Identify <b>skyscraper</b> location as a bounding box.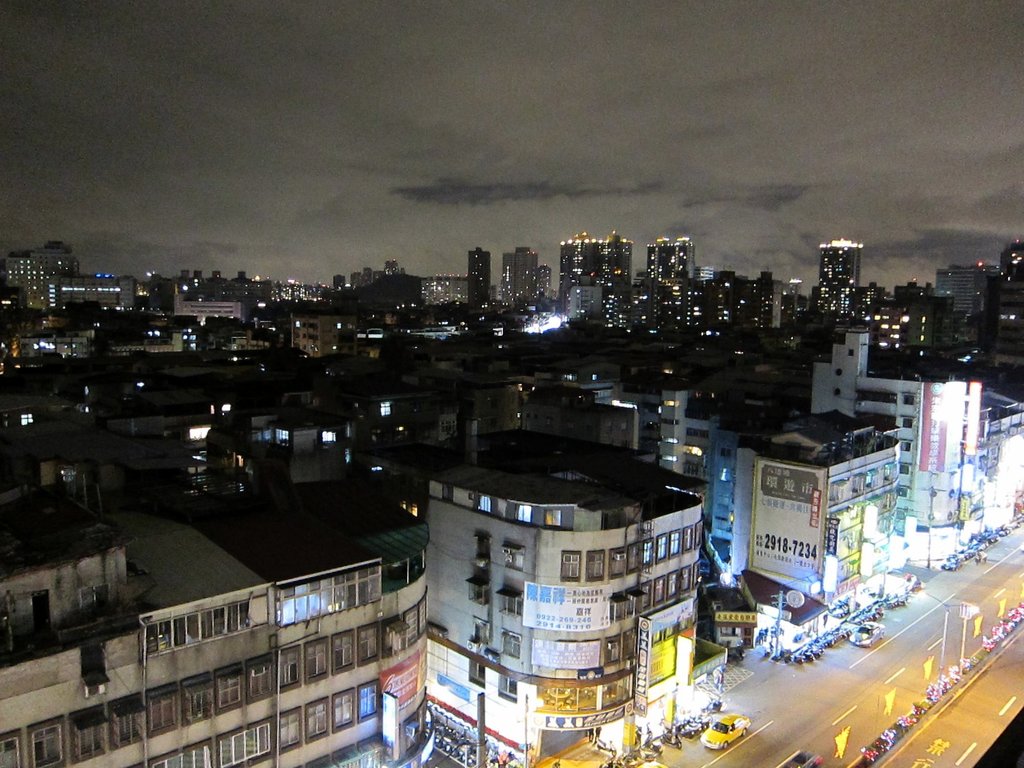
[504, 237, 554, 319].
